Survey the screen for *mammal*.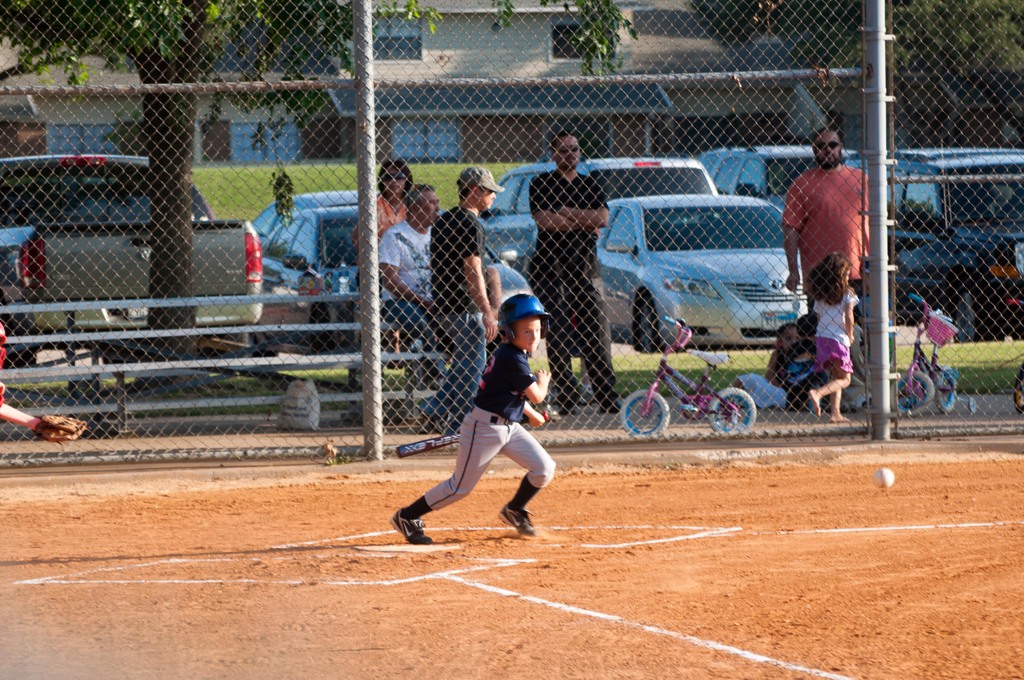
Survey found: bbox(413, 165, 506, 434).
